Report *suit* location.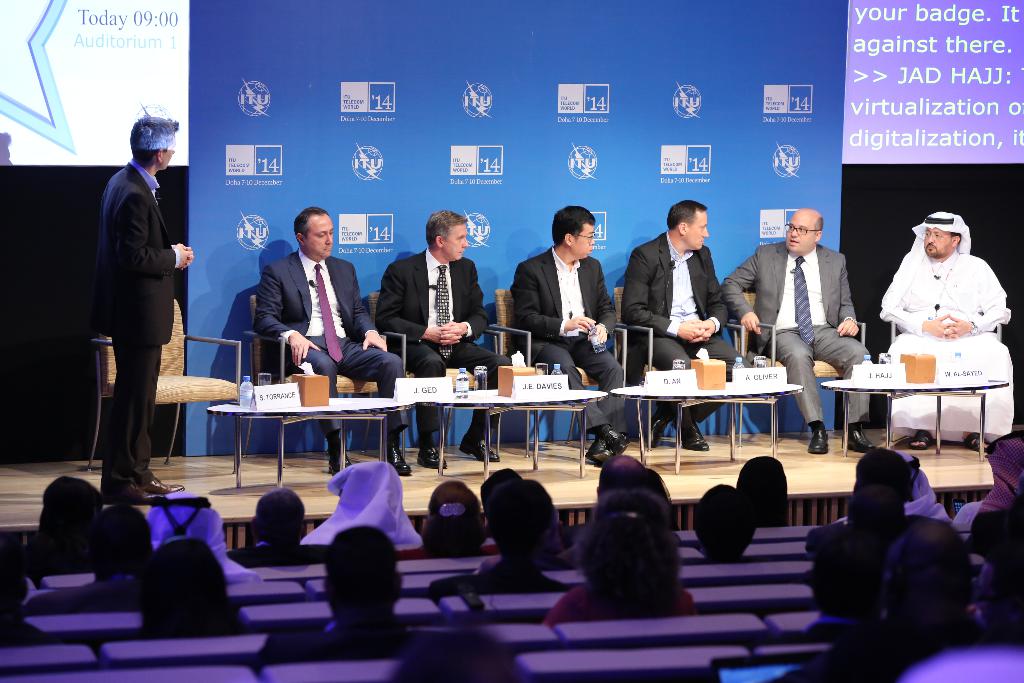
Report: (left=717, top=240, right=875, bottom=426).
